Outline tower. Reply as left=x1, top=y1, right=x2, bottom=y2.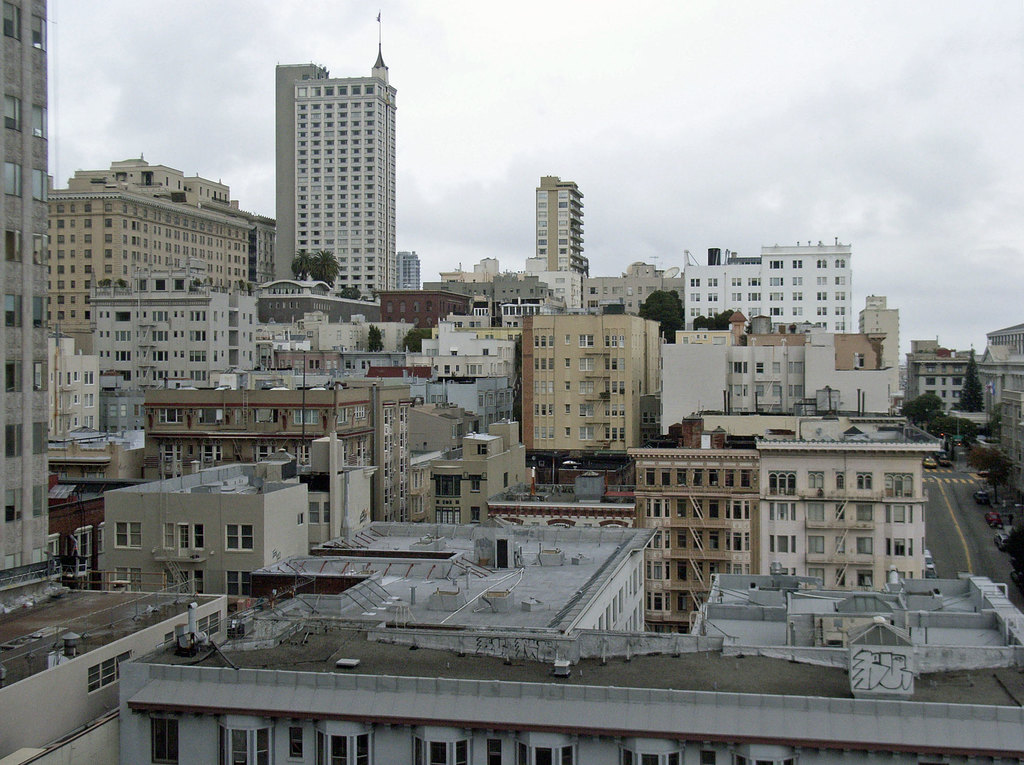
left=51, top=160, right=271, bottom=356.
